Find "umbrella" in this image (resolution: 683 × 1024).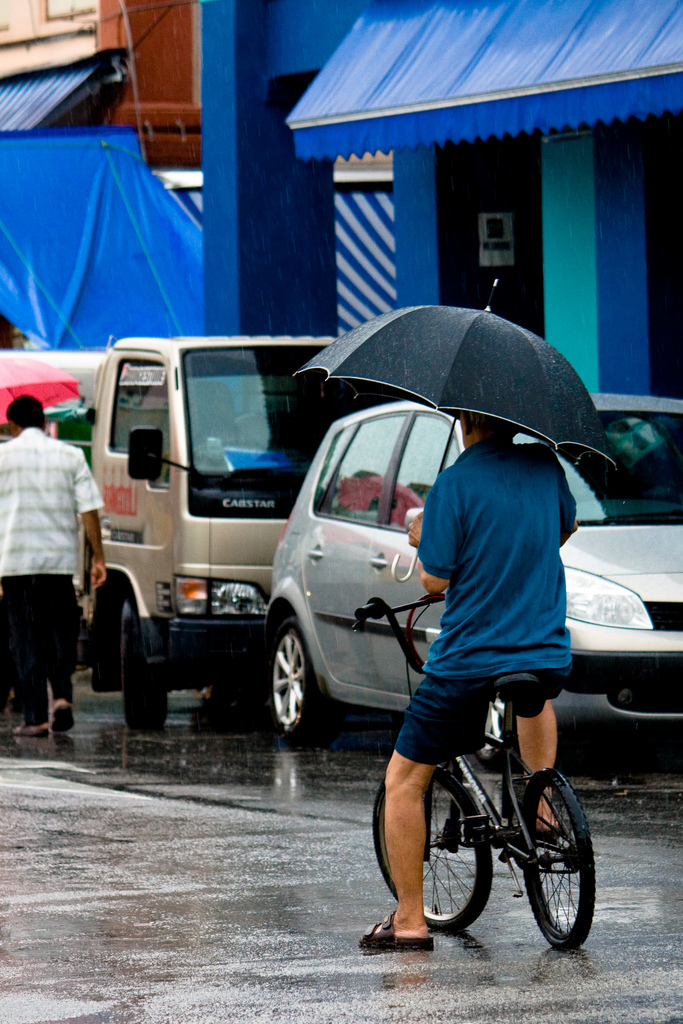
bbox(290, 280, 621, 583).
